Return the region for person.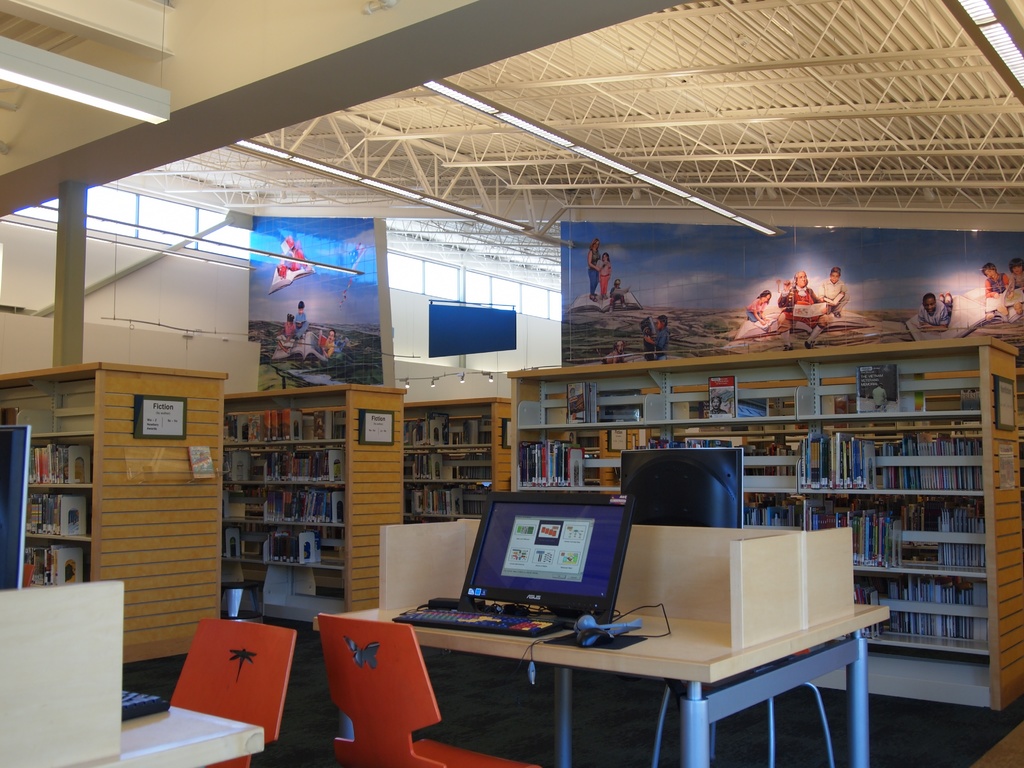
(294,296,308,336).
